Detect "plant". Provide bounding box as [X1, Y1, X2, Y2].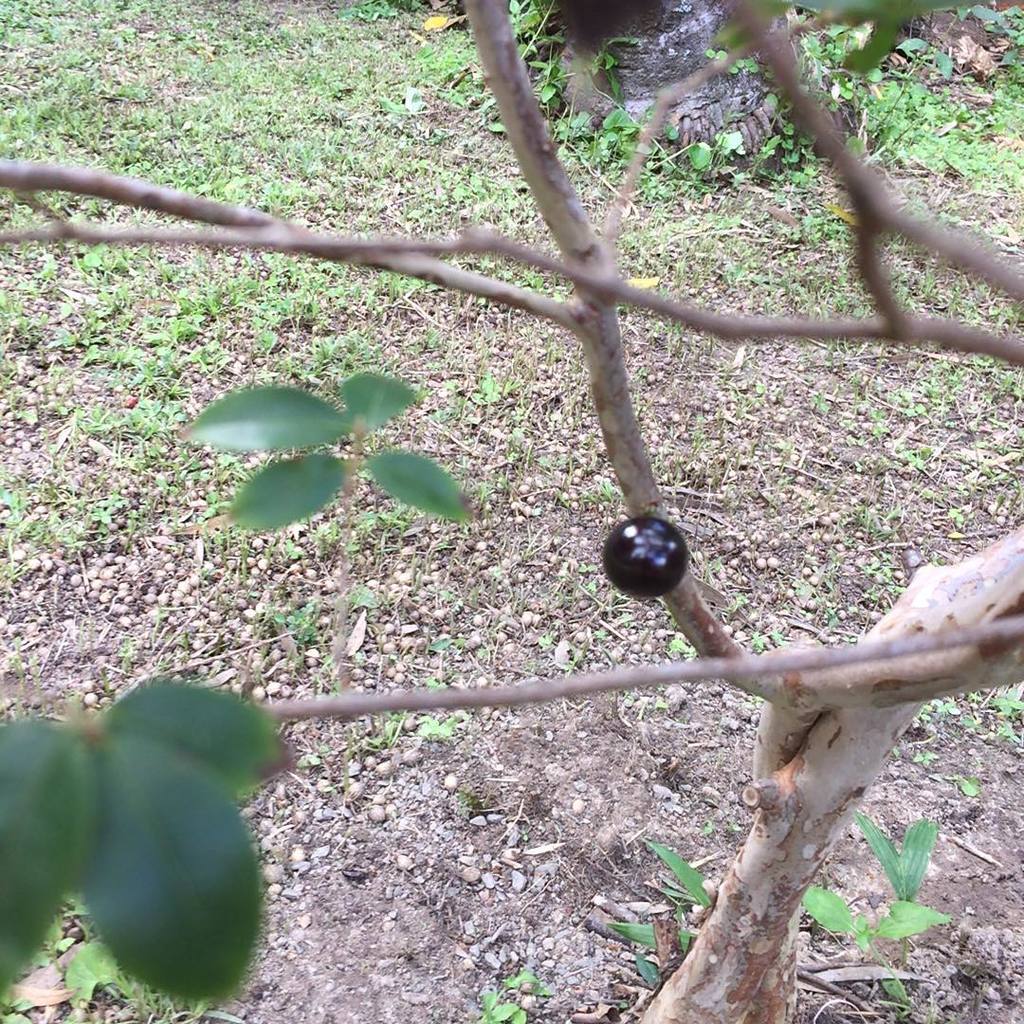
[0, 976, 39, 1023].
